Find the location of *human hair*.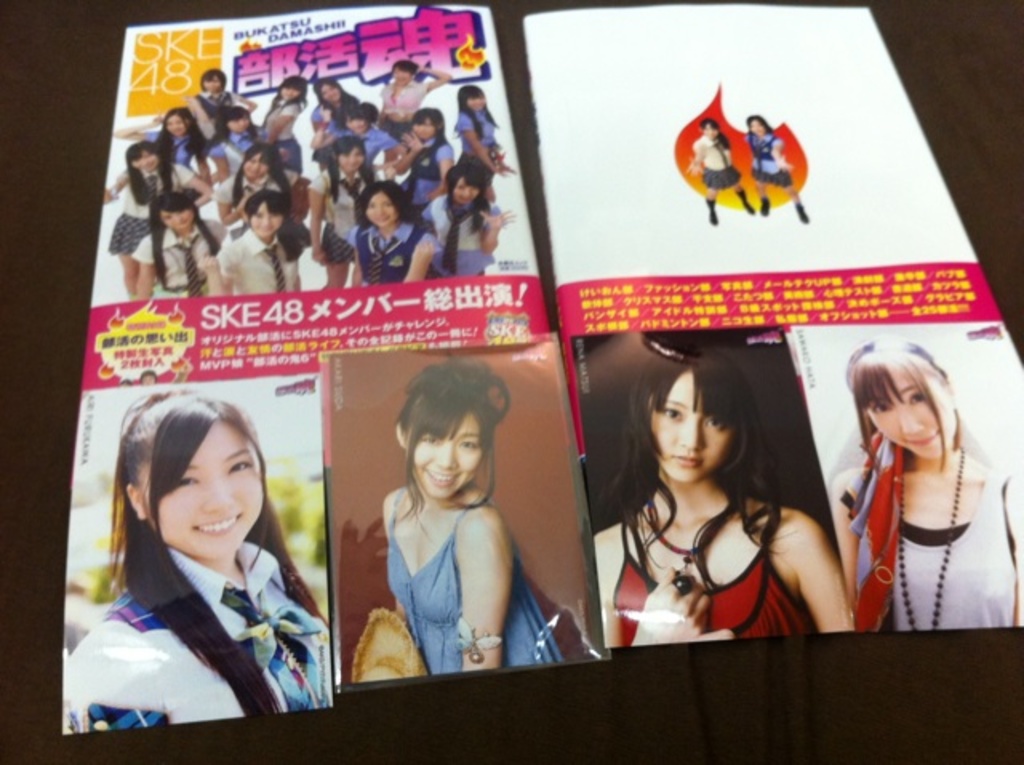
Location: (264,74,309,115).
